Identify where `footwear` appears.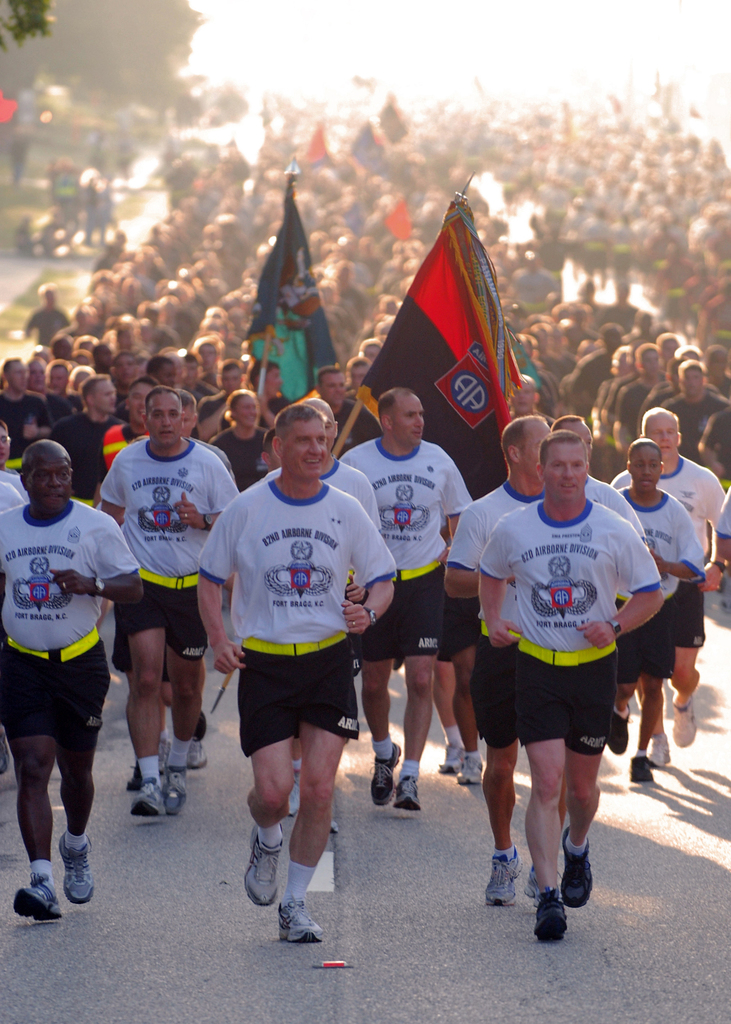
Appears at left=483, top=838, right=524, bottom=908.
